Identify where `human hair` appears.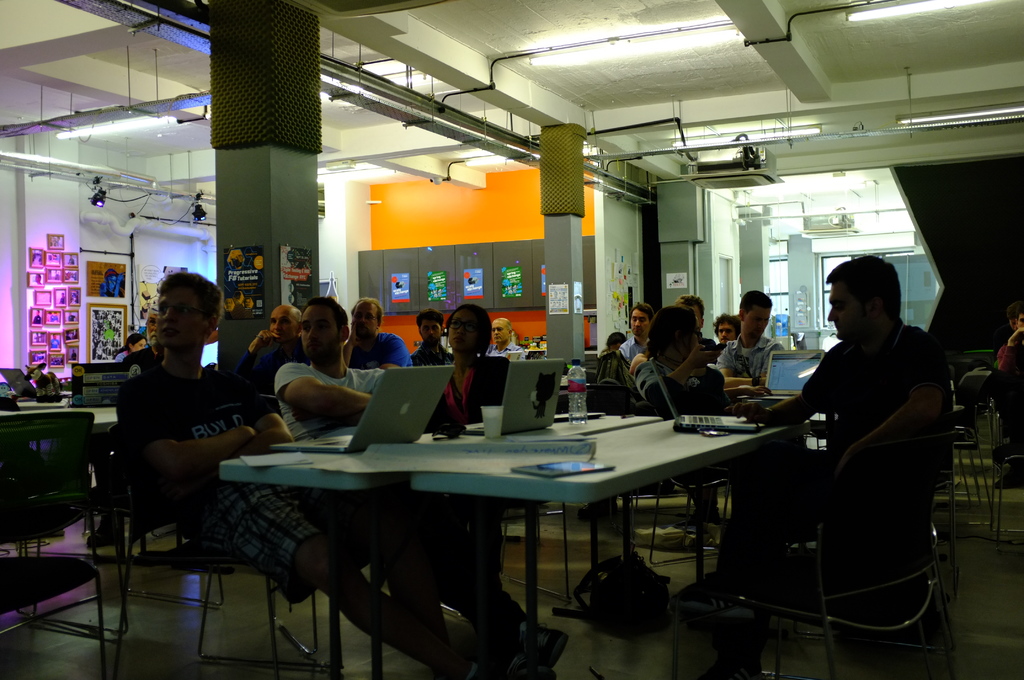
Appears at (x1=360, y1=294, x2=385, y2=318).
